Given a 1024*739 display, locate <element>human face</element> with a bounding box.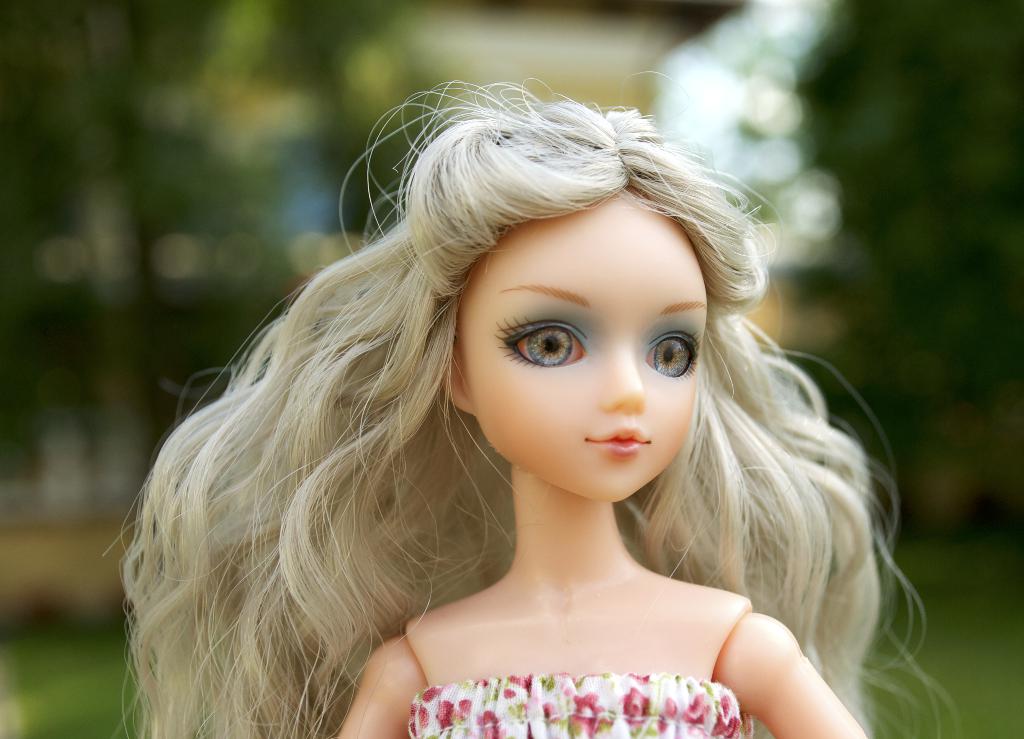
Located: {"left": 460, "top": 206, "right": 711, "bottom": 504}.
